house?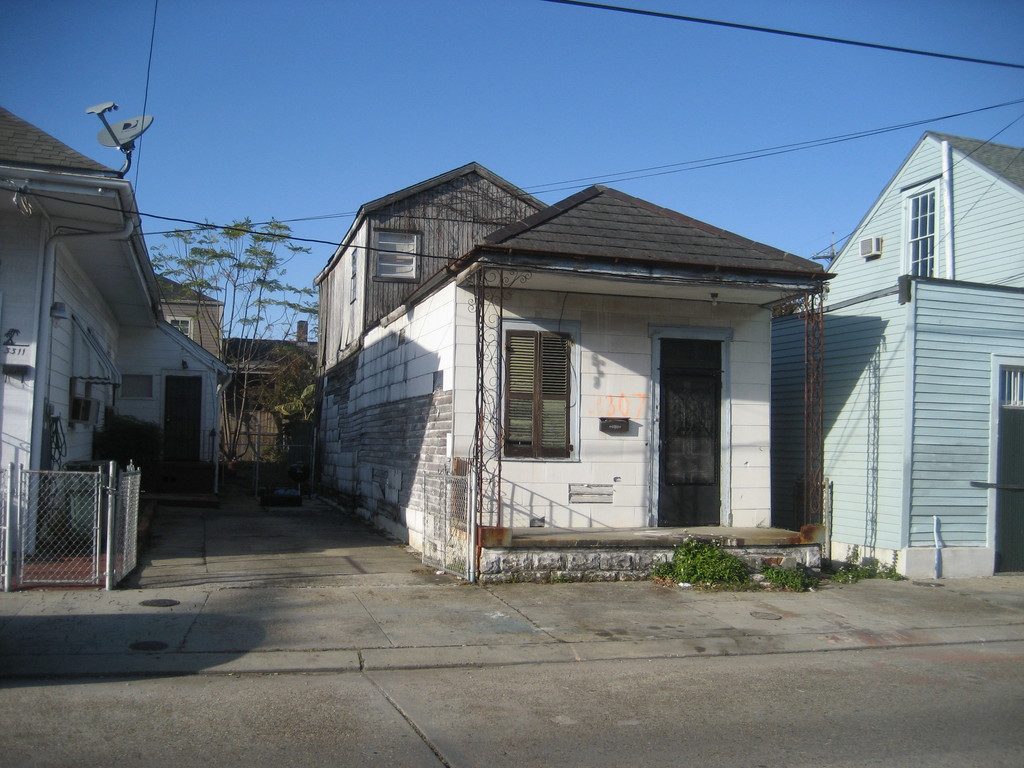
bbox(796, 128, 1023, 583)
